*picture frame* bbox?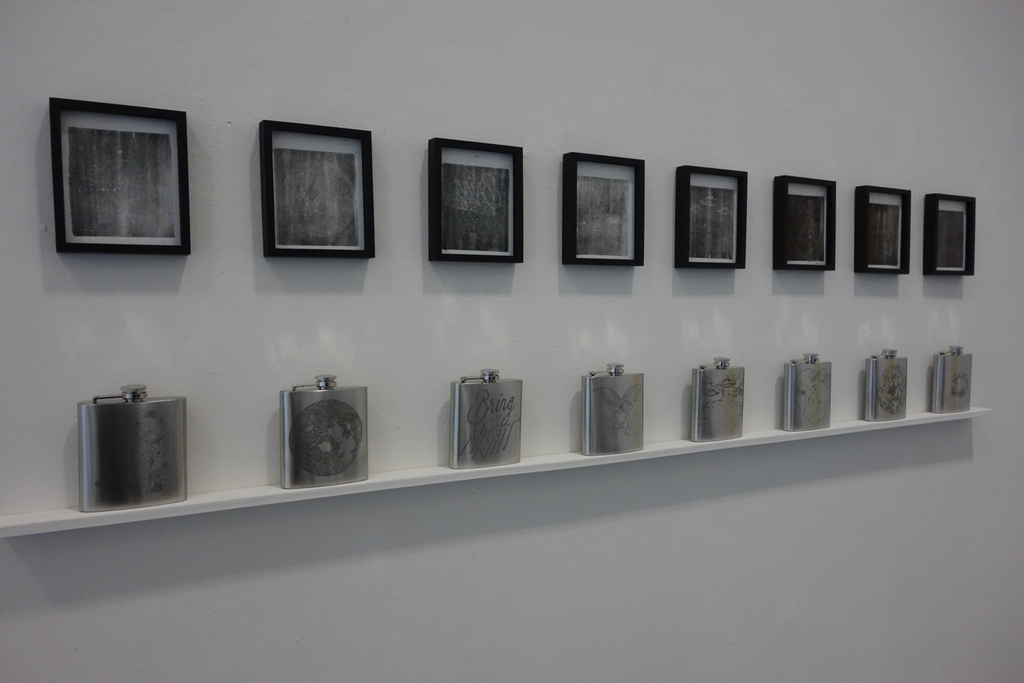
427:137:527:292
